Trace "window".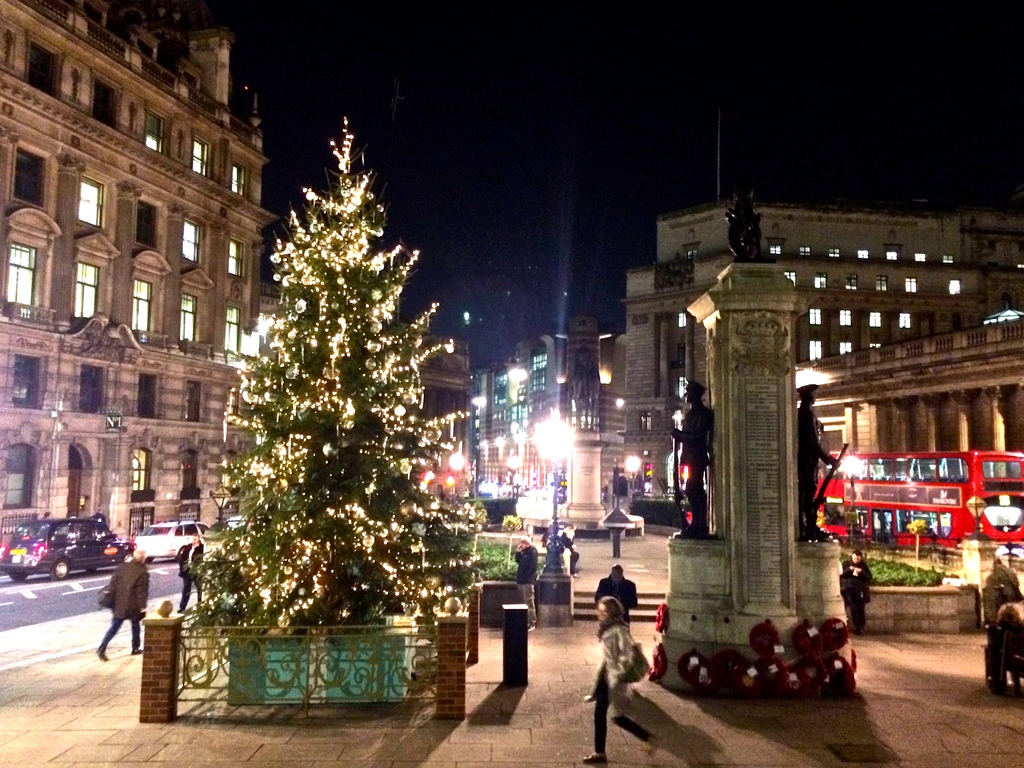
Traced to crop(74, 269, 99, 326).
